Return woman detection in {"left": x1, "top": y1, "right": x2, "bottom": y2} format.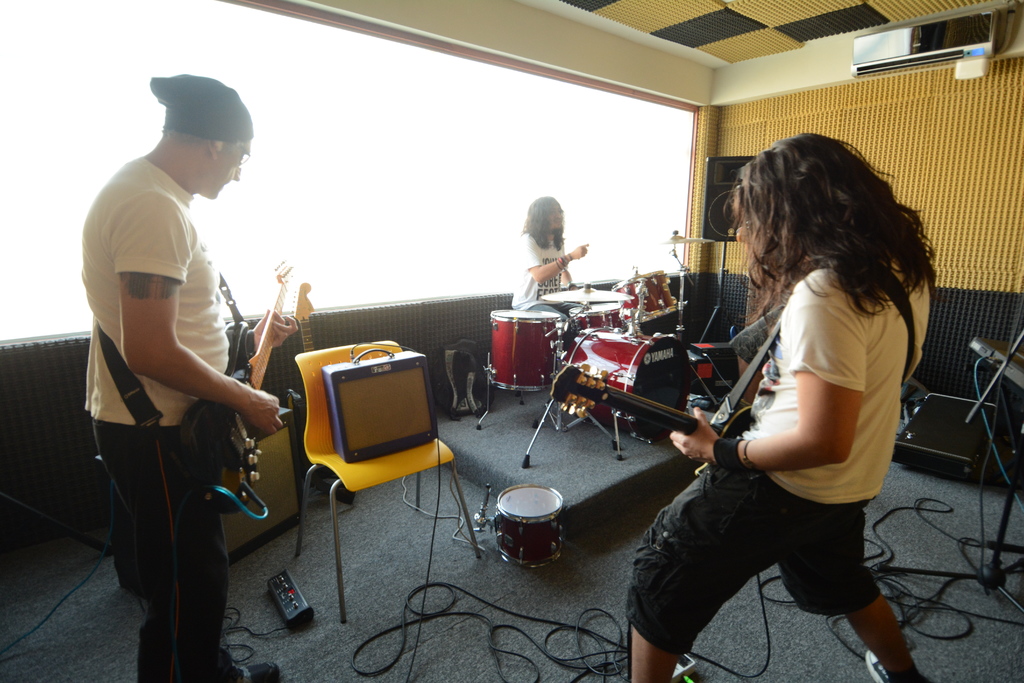
{"left": 504, "top": 192, "right": 589, "bottom": 322}.
